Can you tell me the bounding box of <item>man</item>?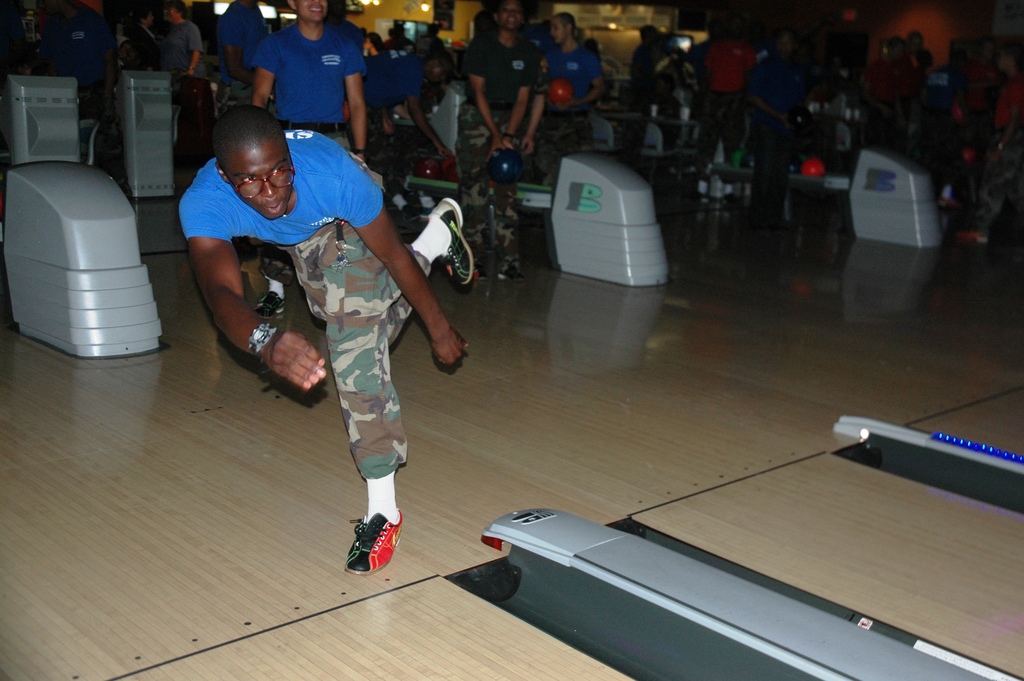
locate(246, 0, 378, 158).
